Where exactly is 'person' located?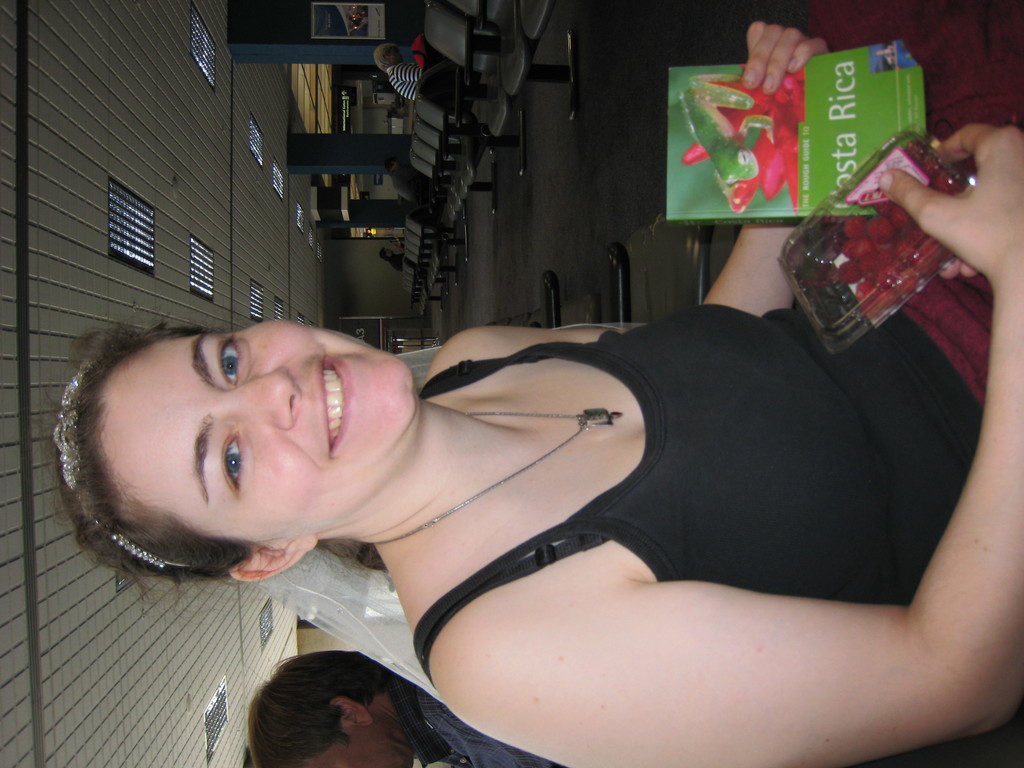
Its bounding box is box(60, 17, 1023, 767).
